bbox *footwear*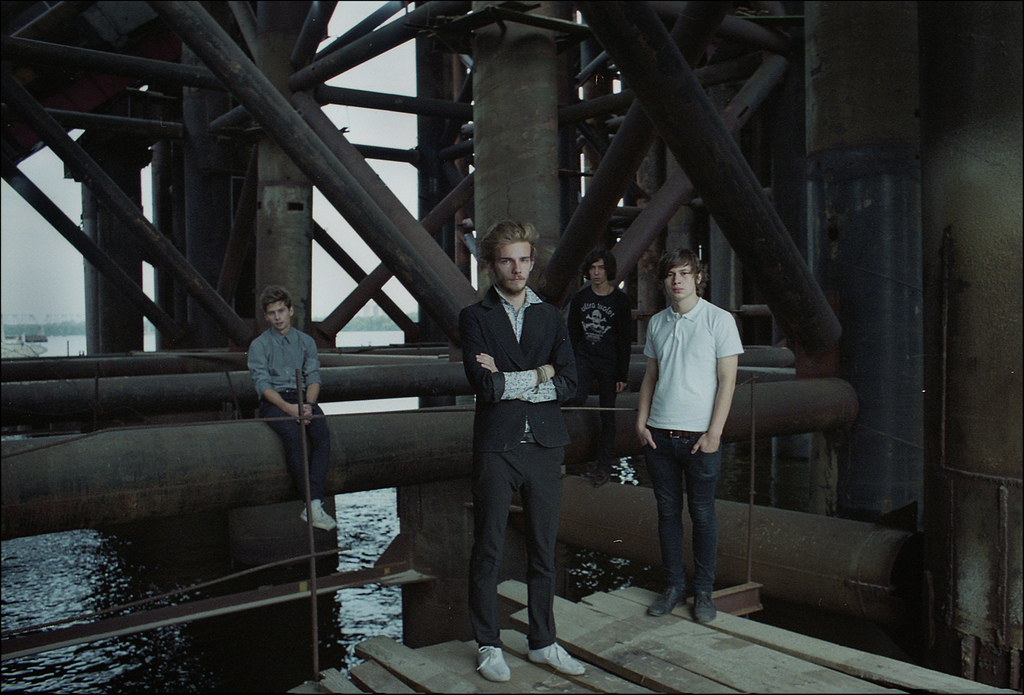
[x1=689, y1=590, x2=727, y2=621]
